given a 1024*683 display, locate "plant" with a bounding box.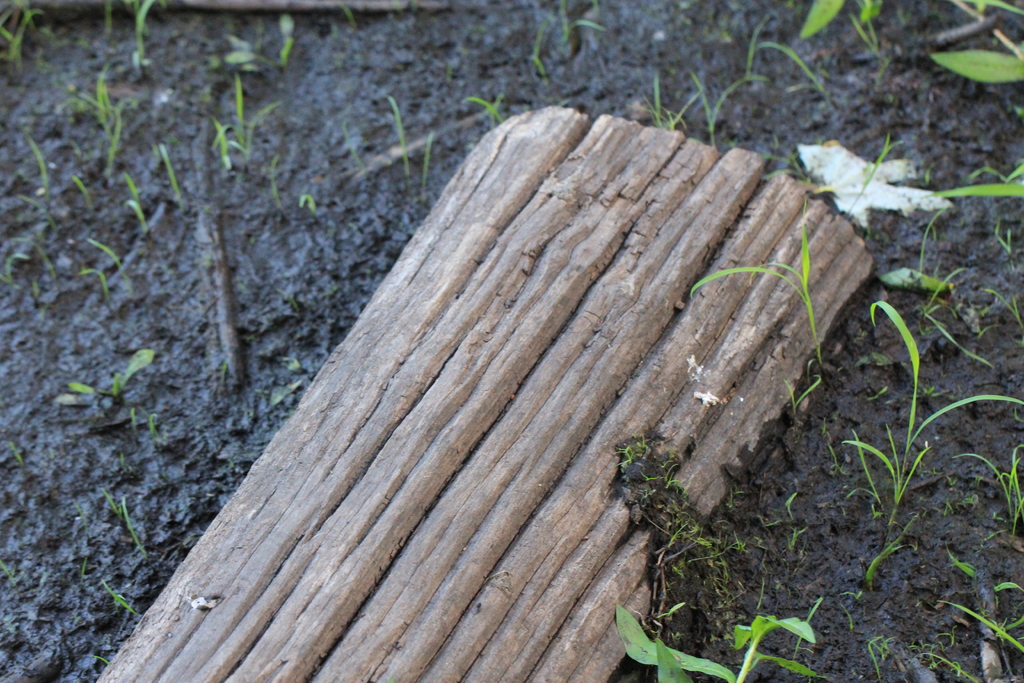
Located: select_region(304, 183, 324, 223).
